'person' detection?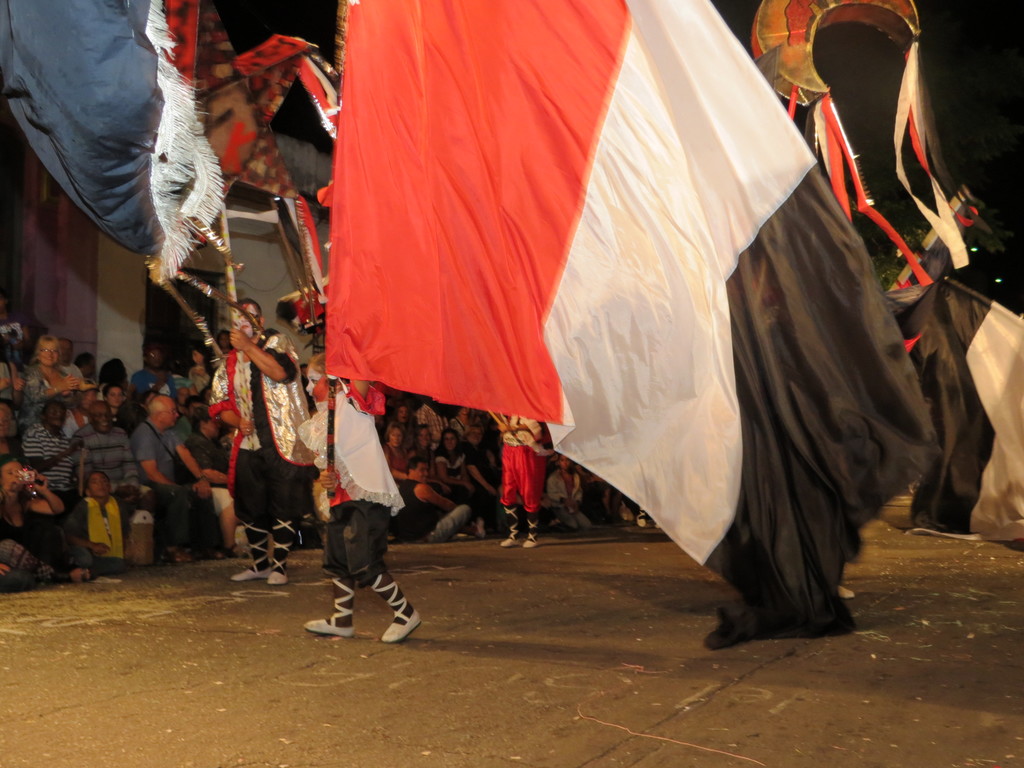
(18,396,77,487)
